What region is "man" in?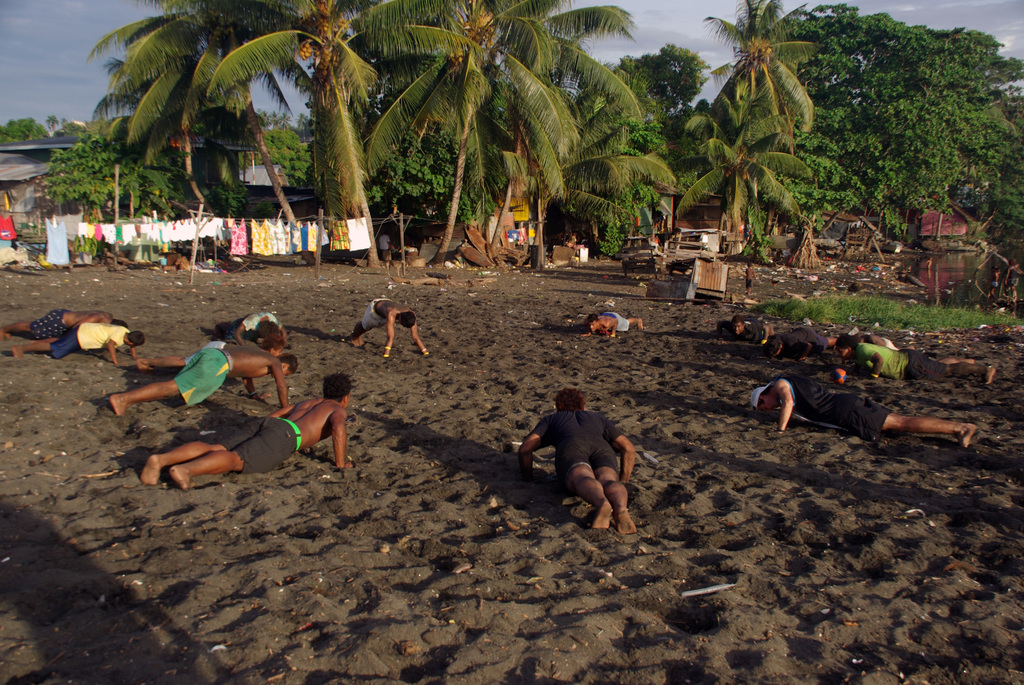
pyautogui.locateOnScreen(745, 376, 977, 435).
